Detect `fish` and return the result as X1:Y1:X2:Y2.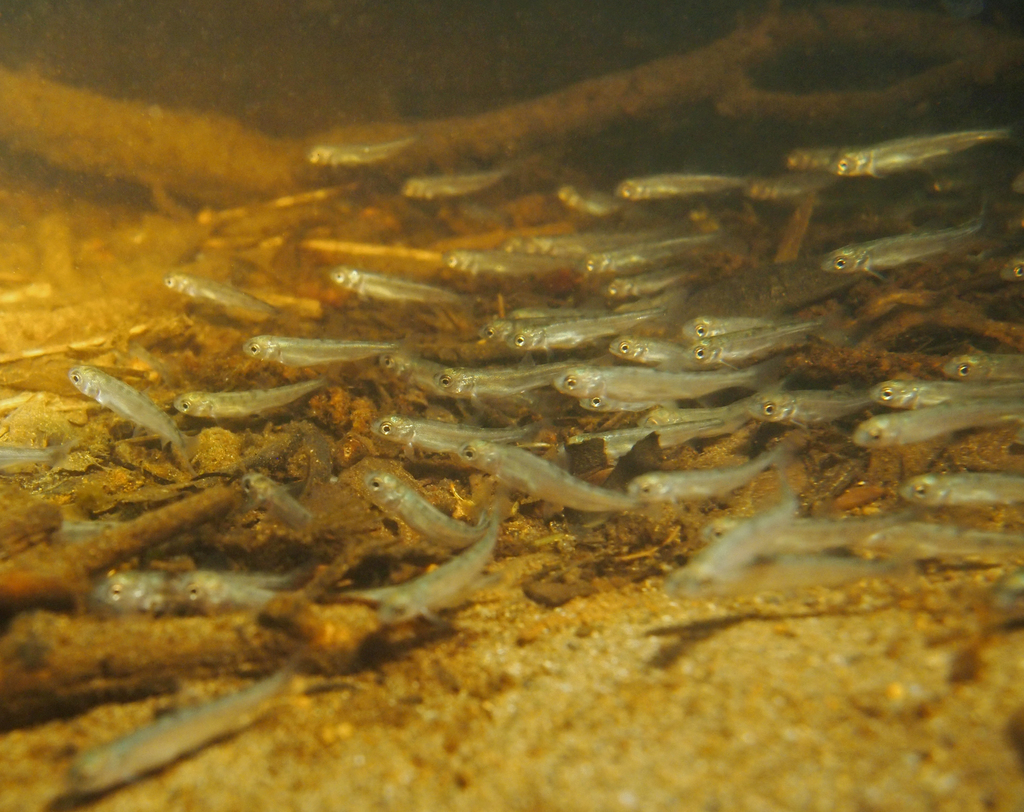
331:266:461:306.
